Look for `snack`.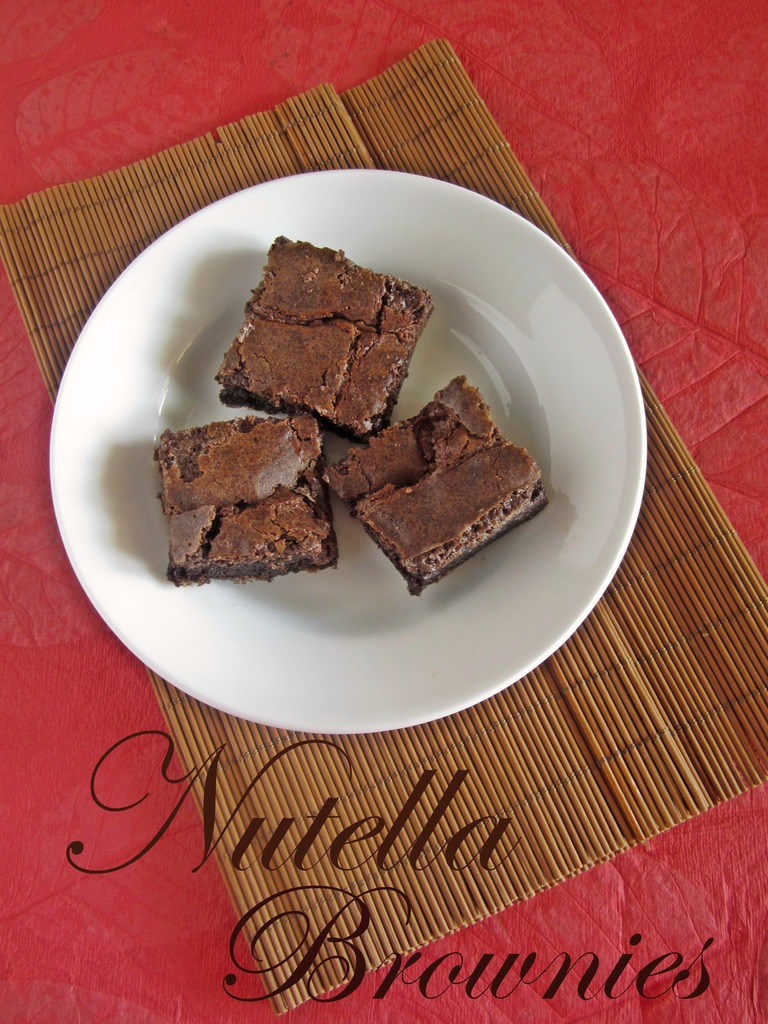
Found: [340,361,548,577].
